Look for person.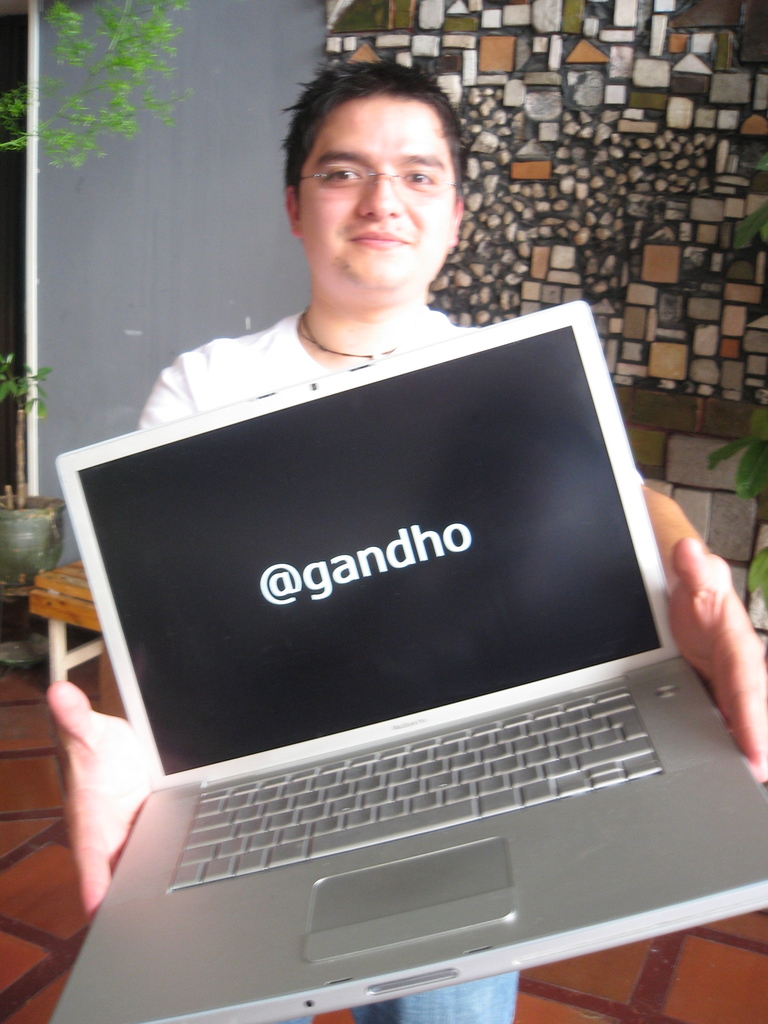
Found: bbox=(33, 67, 750, 1023).
